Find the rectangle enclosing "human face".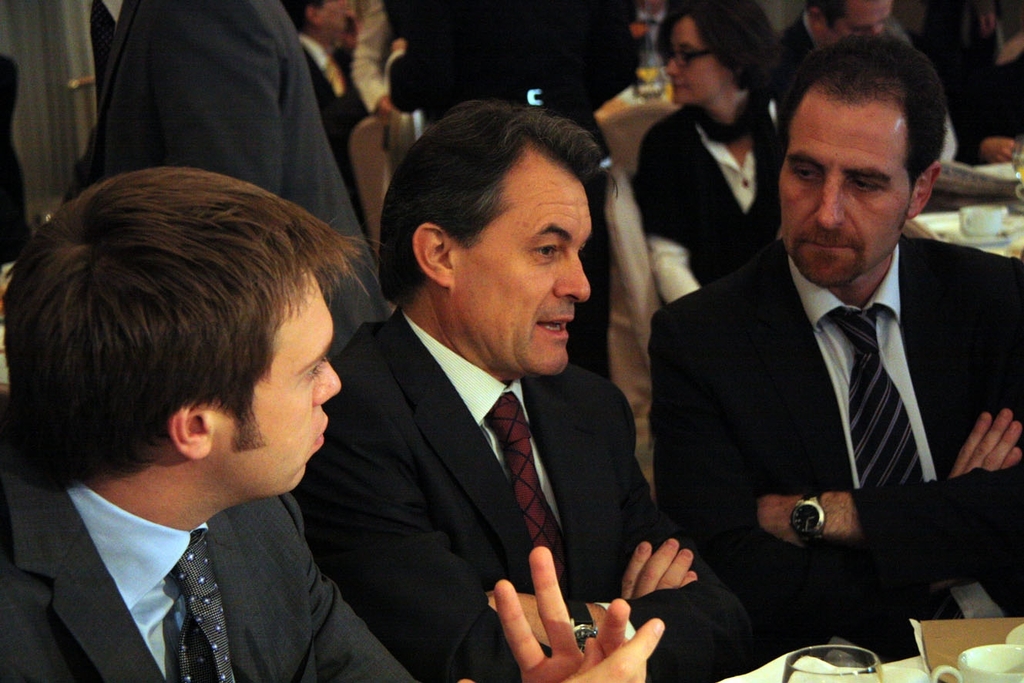
(x1=211, y1=269, x2=340, y2=494).
